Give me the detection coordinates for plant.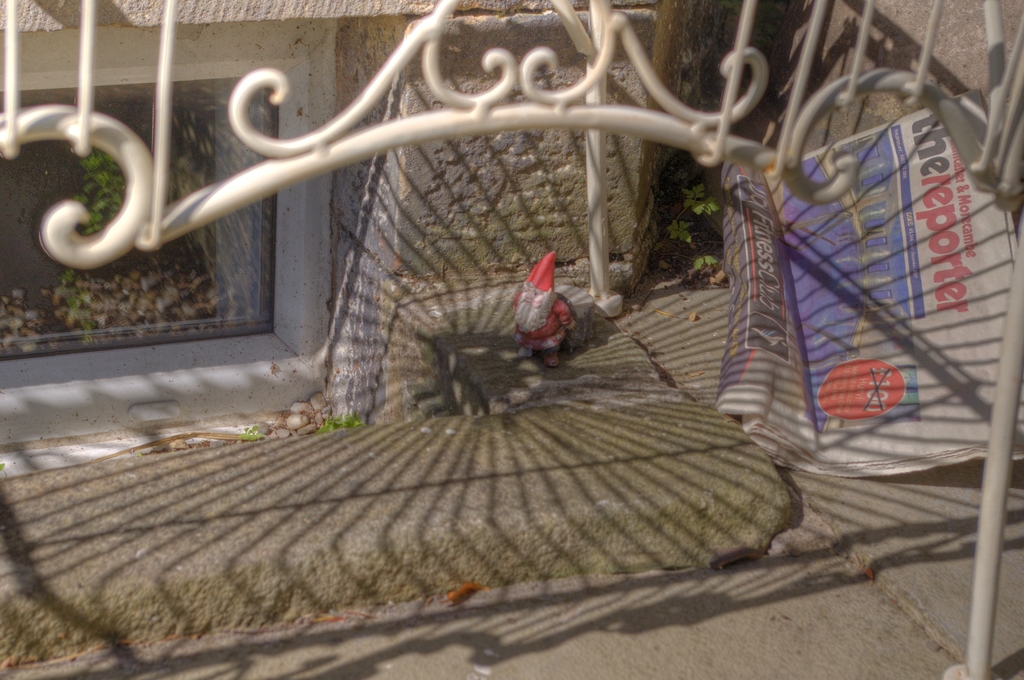
bbox=(687, 239, 714, 271).
